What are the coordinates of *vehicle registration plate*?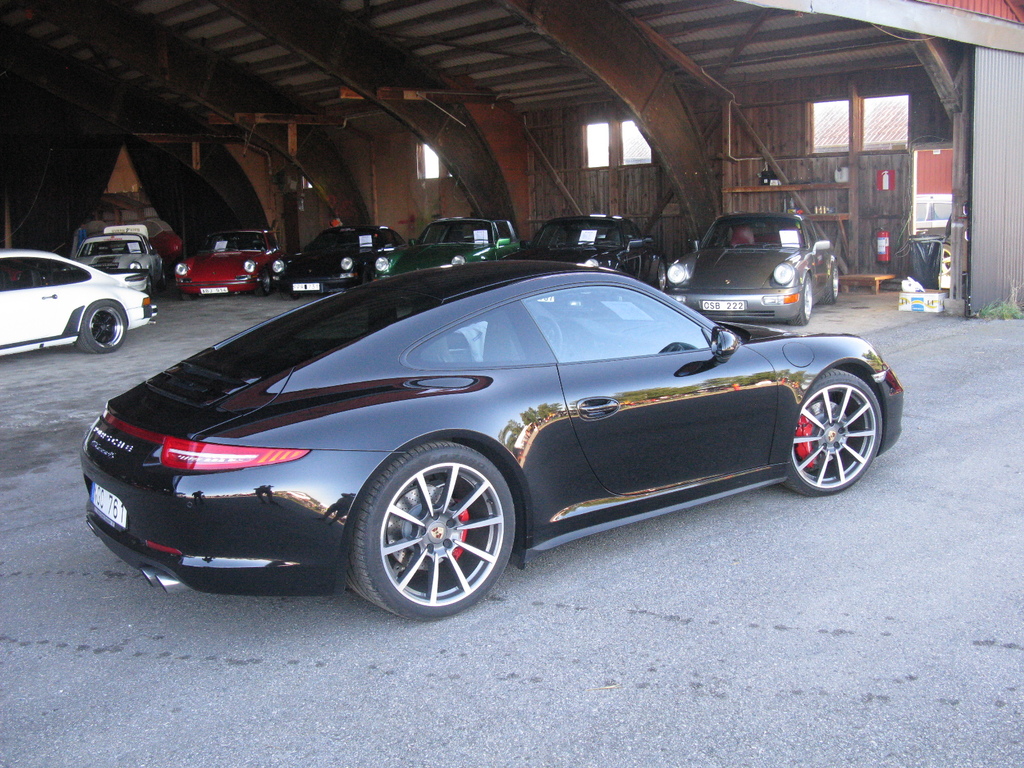
<box>202,288,225,293</box>.
